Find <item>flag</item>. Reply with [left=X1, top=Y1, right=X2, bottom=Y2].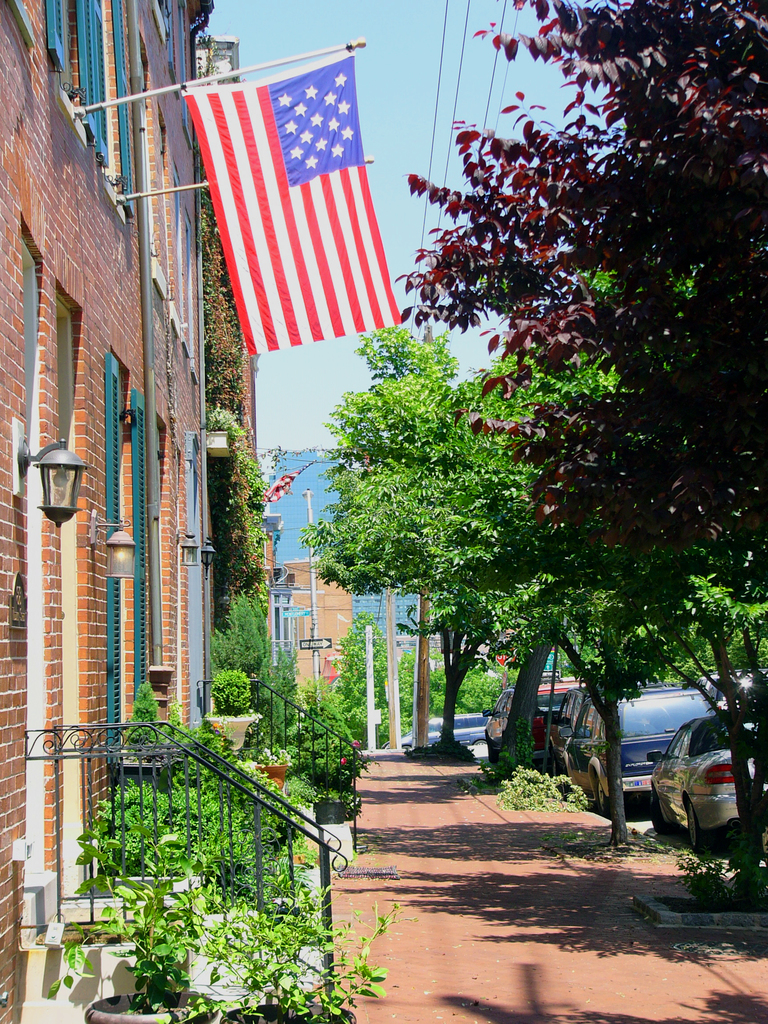
[left=179, top=27, right=414, bottom=368].
